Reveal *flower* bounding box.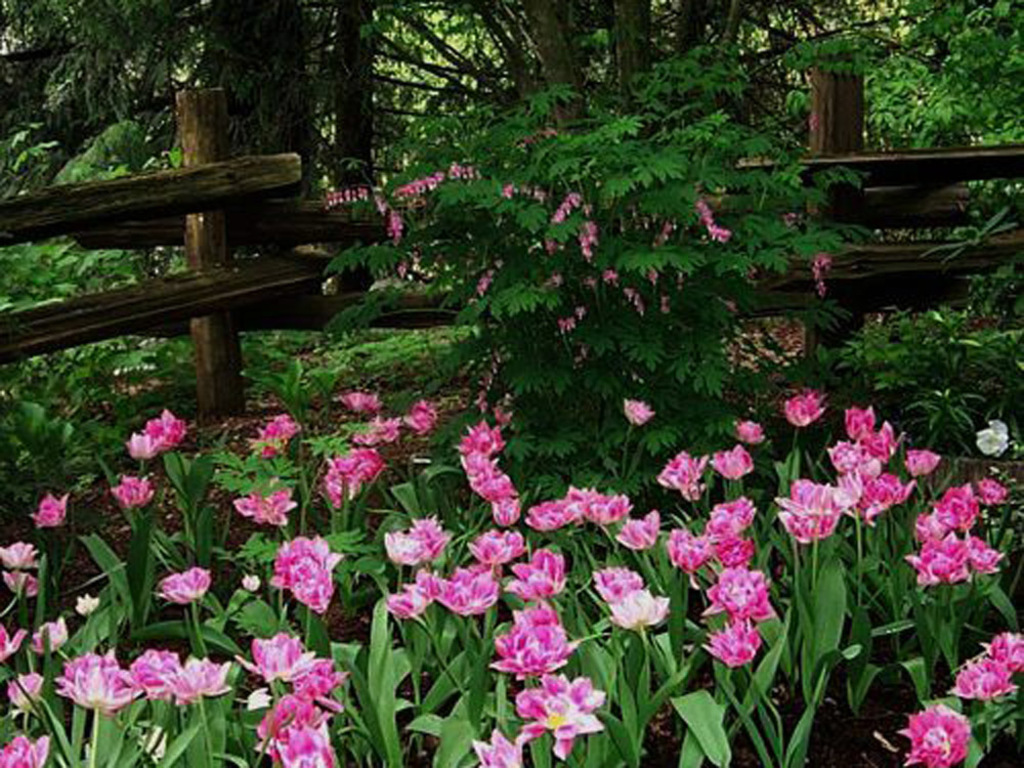
Revealed: [x1=433, y1=572, x2=505, y2=618].
